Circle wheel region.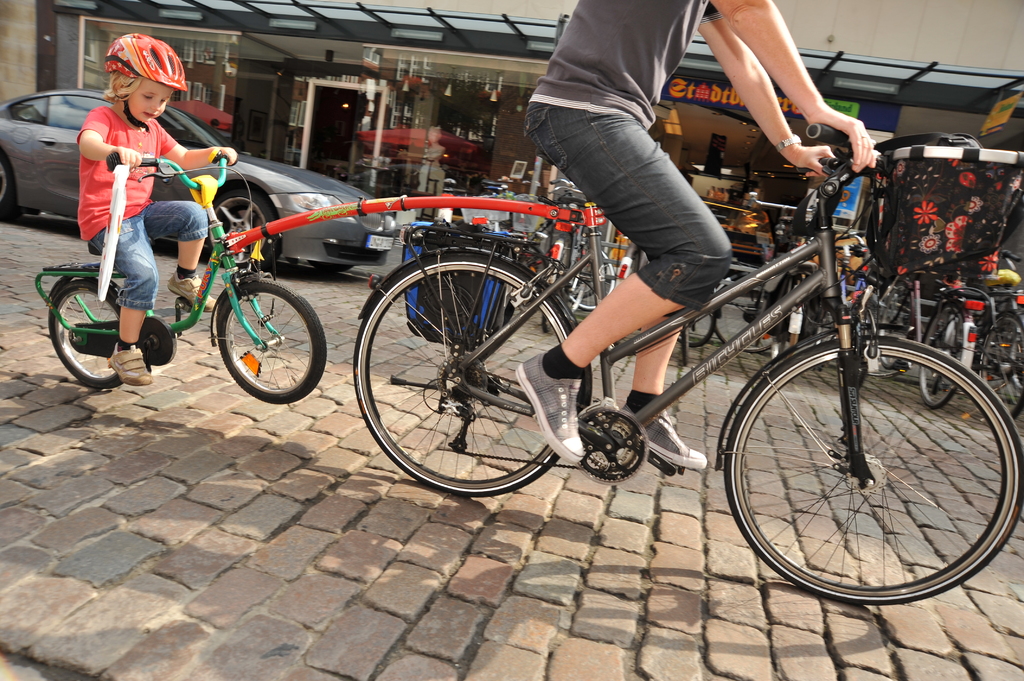
Region: bbox(307, 257, 353, 275).
